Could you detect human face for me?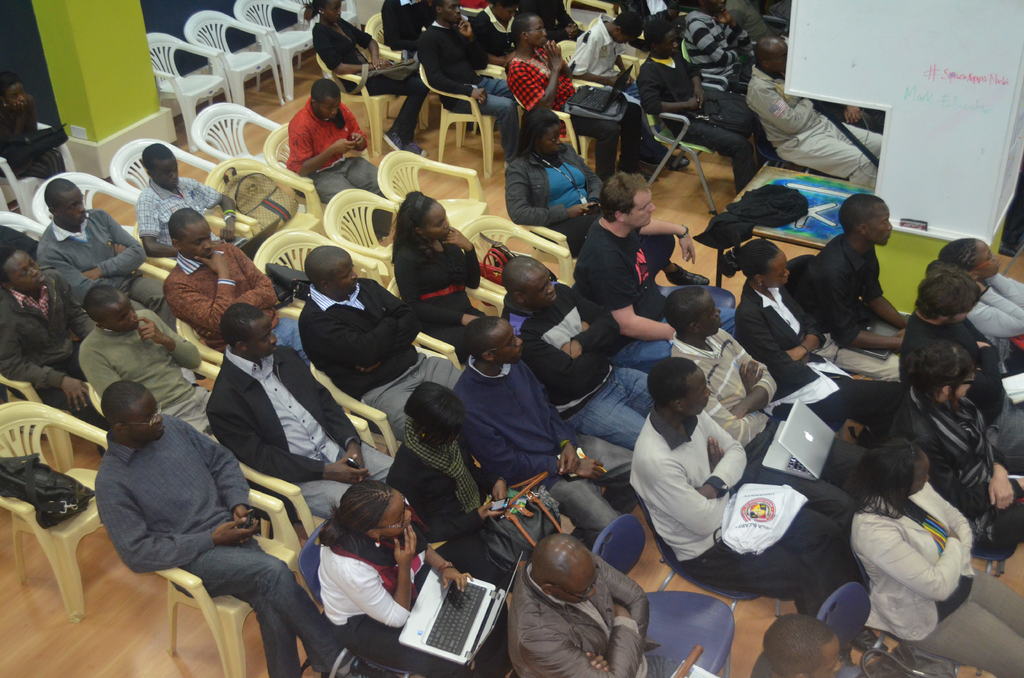
Detection result: [154, 159, 181, 188].
